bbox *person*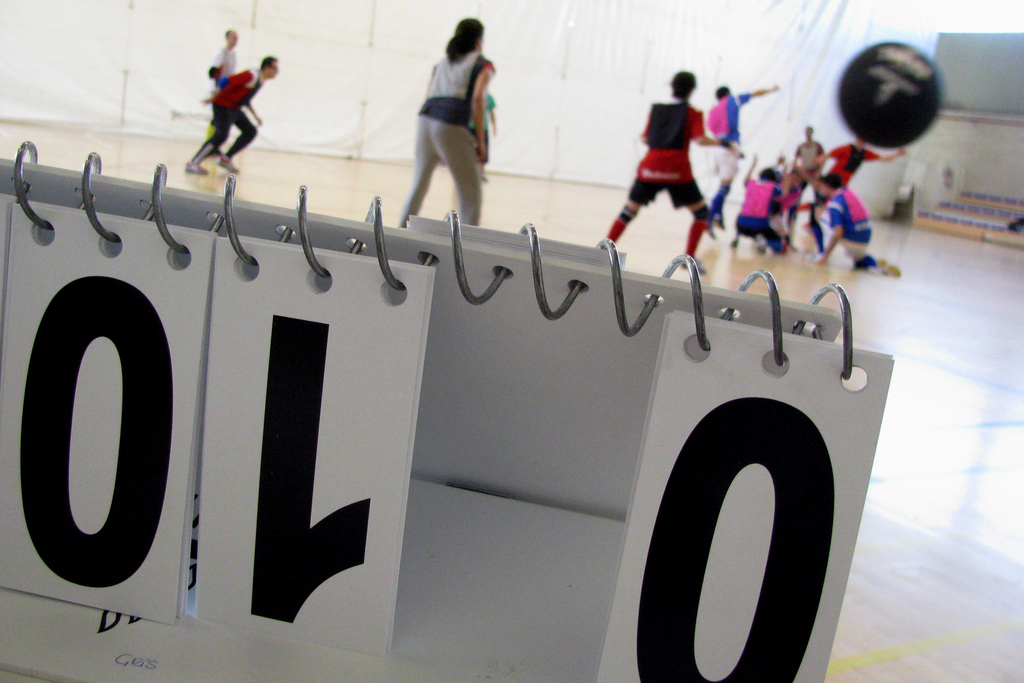
x1=197 y1=29 x2=235 y2=160
